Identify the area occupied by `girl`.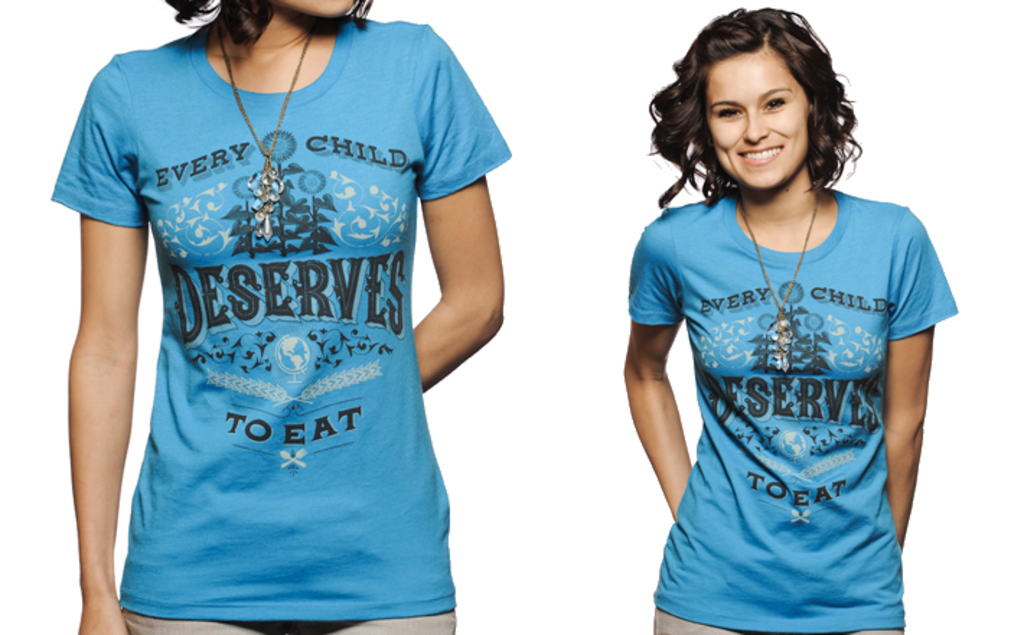
Area: x1=55, y1=0, x2=515, y2=634.
